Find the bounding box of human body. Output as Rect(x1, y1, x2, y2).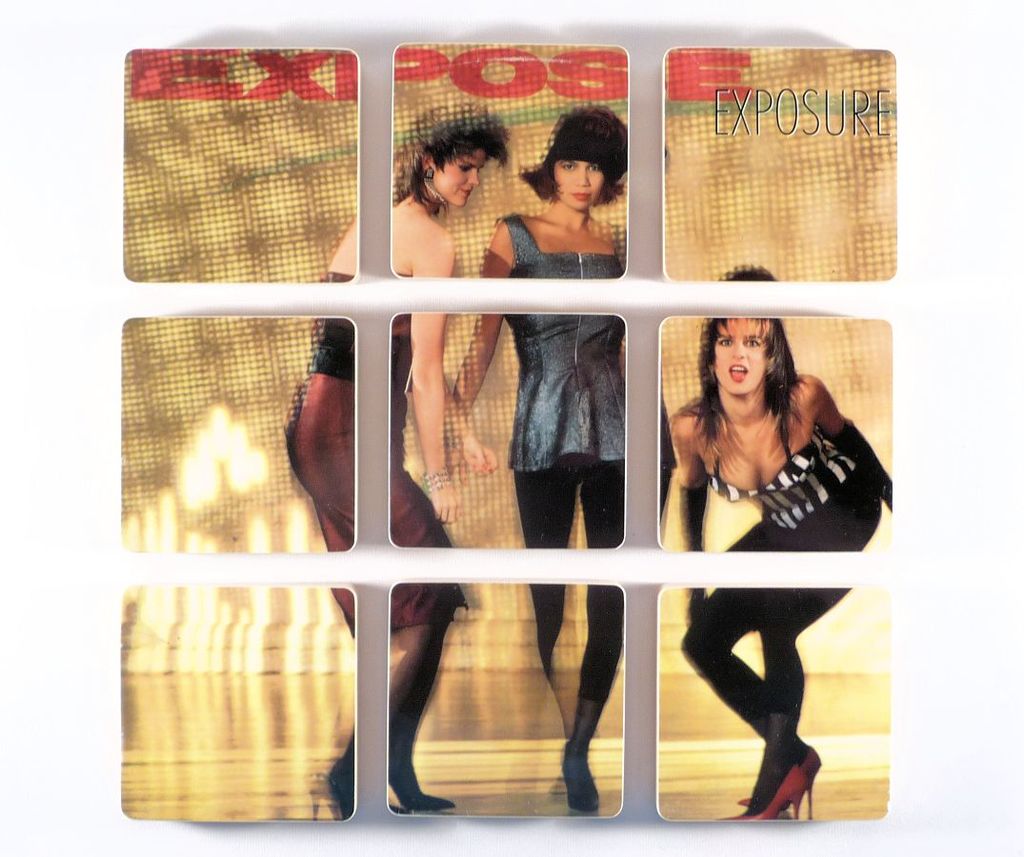
Rect(305, 105, 454, 809).
